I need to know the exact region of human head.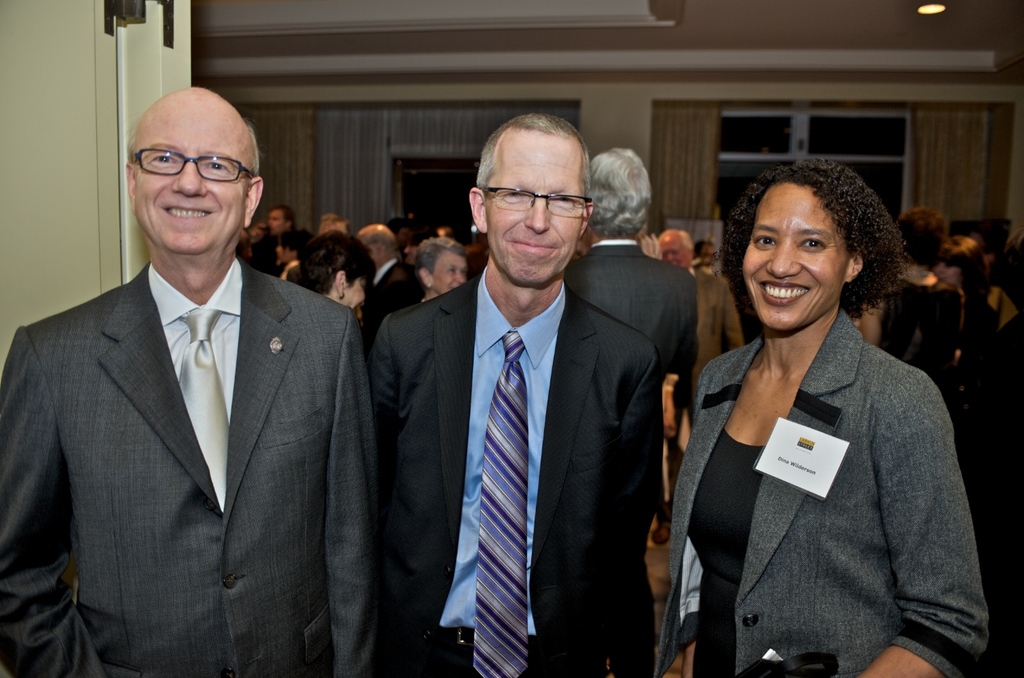
Region: [386,219,407,252].
